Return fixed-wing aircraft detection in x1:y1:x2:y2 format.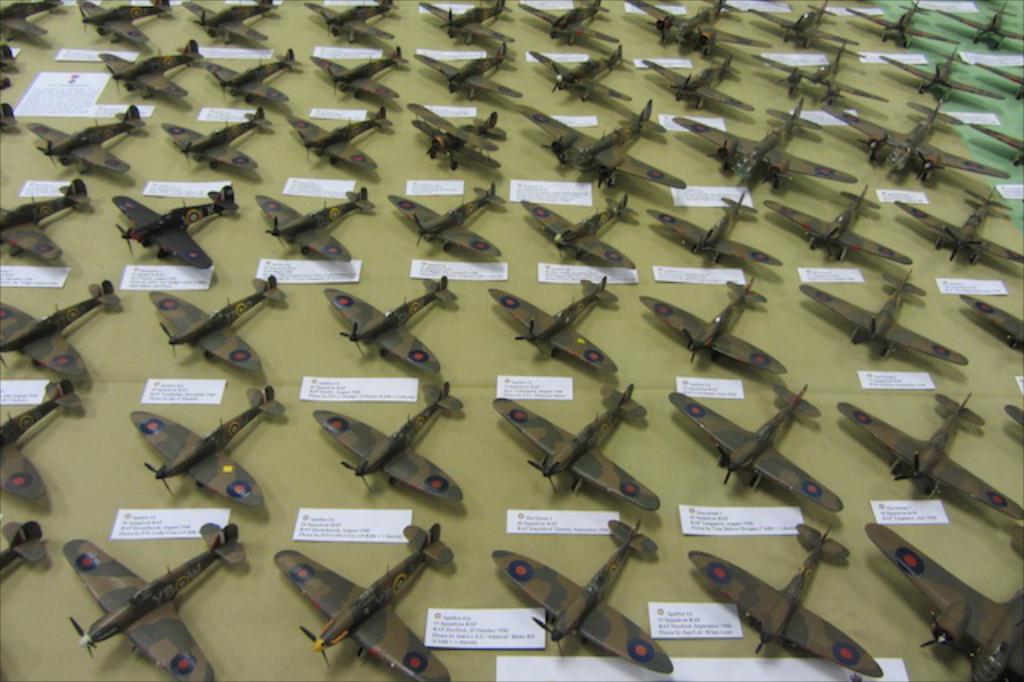
672:91:858:191.
